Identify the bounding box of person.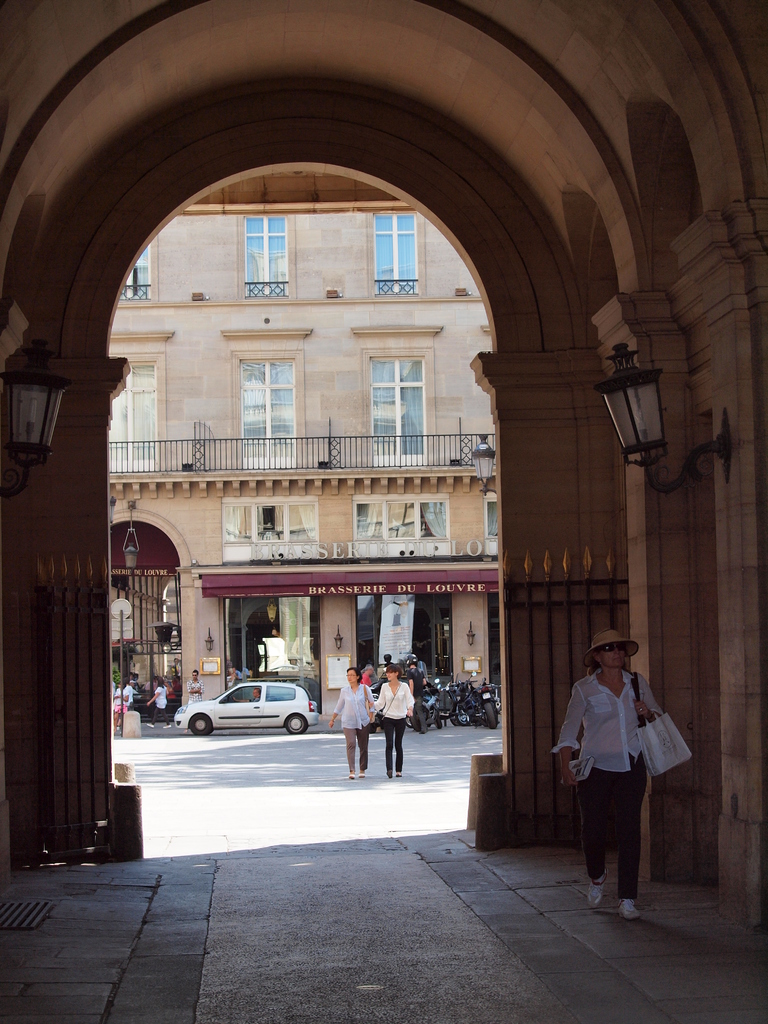
<box>146,675,170,719</box>.
